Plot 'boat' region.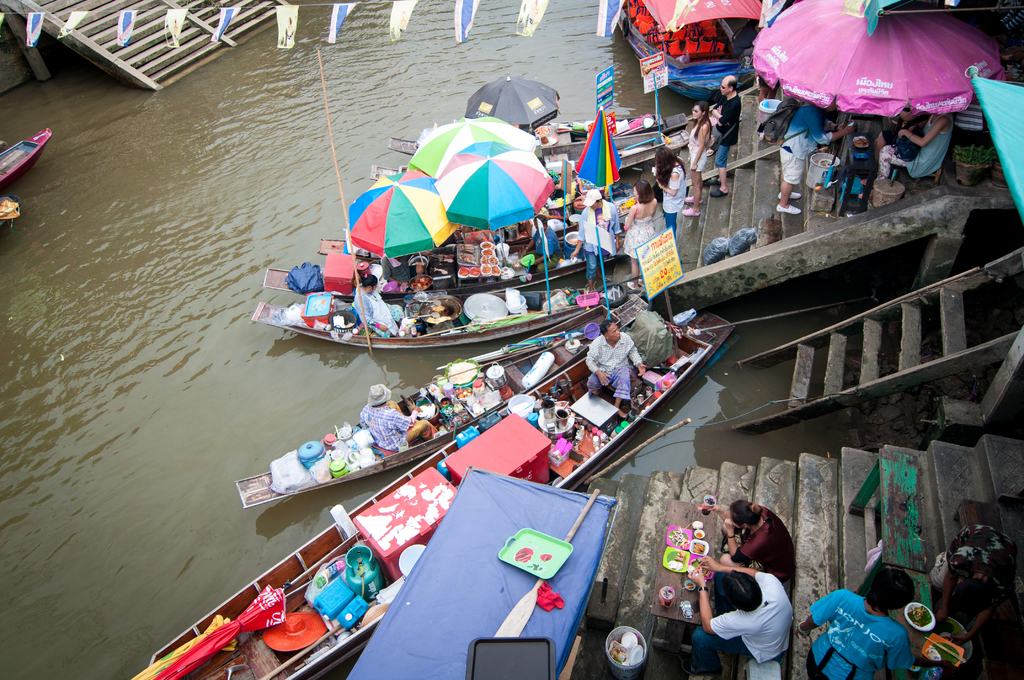
Plotted at [0, 119, 57, 198].
